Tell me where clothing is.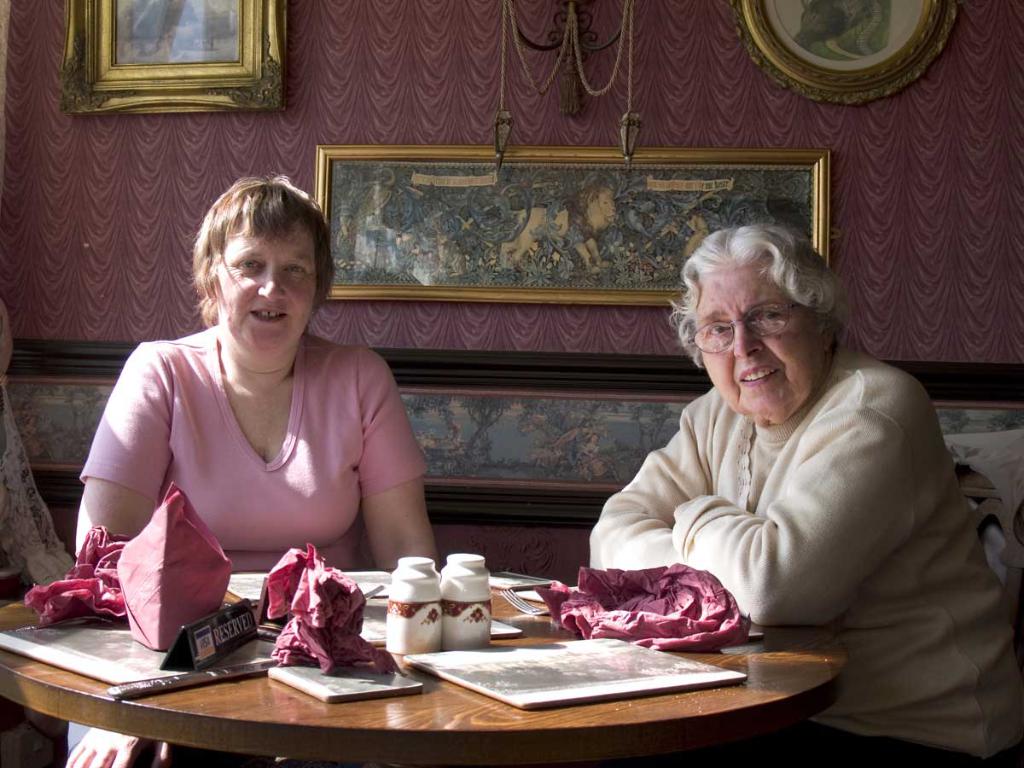
clothing is at (left=68, top=324, right=432, bottom=767).
